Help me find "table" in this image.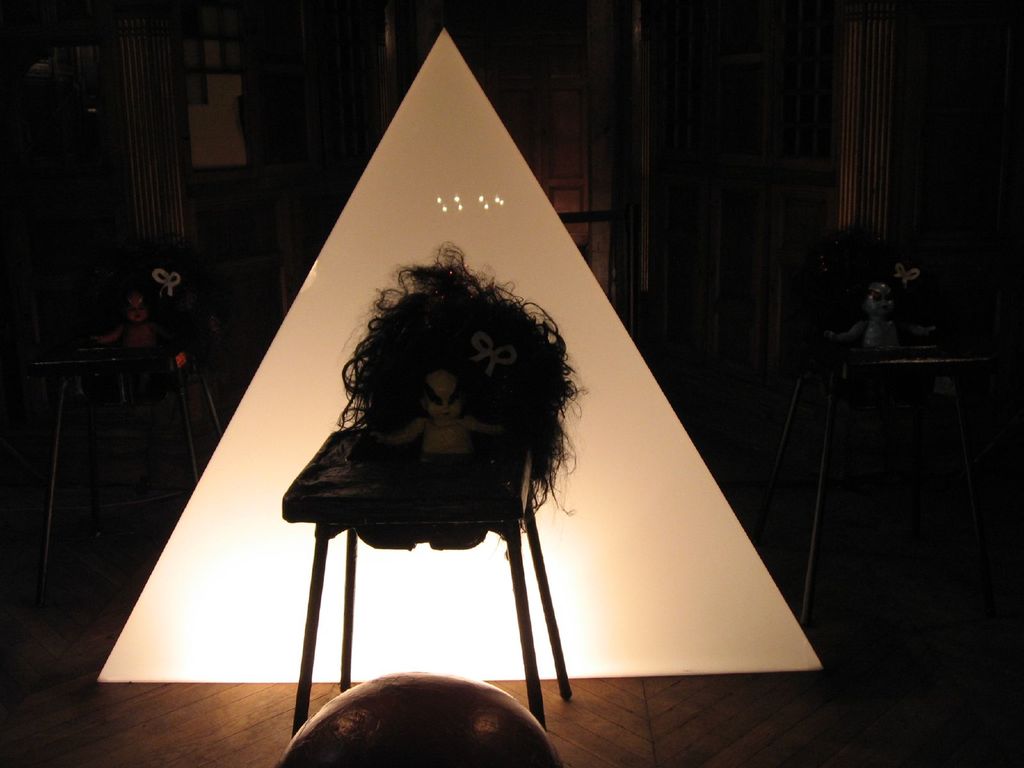
Found it: <bbox>808, 348, 1001, 631</bbox>.
